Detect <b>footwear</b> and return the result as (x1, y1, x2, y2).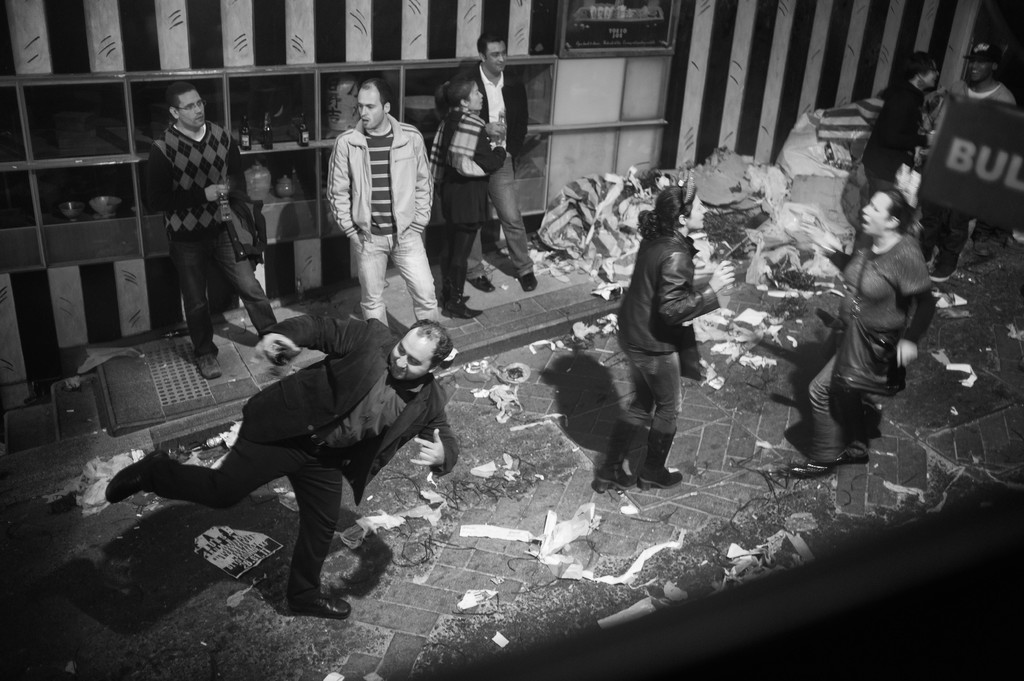
(461, 276, 496, 294).
